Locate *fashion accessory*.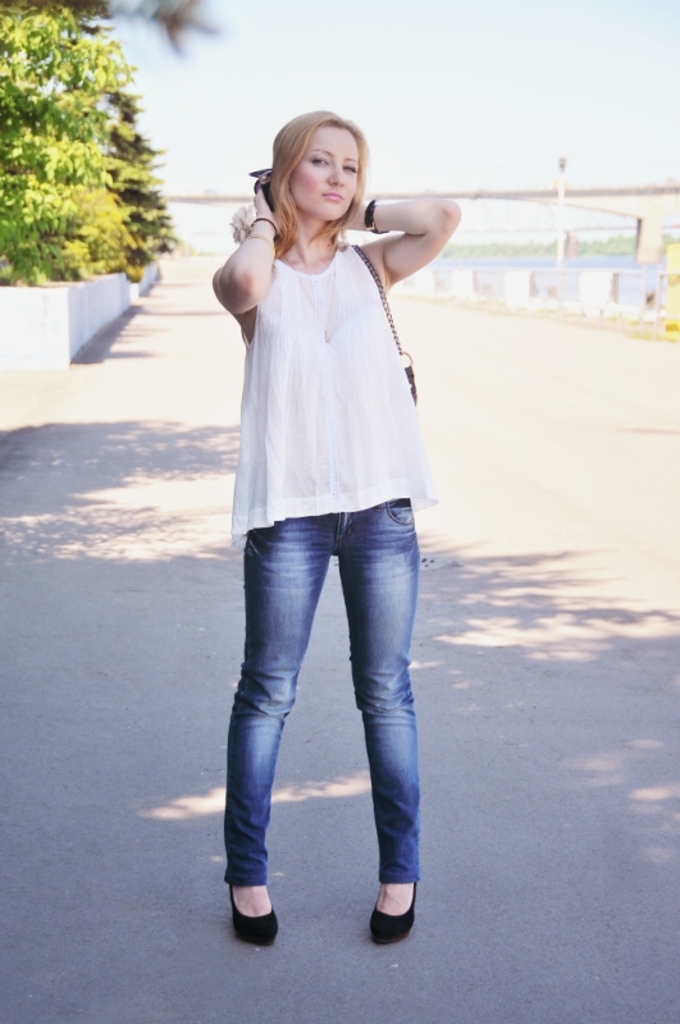
Bounding box: bbox=[223, 872, 283, 947].
